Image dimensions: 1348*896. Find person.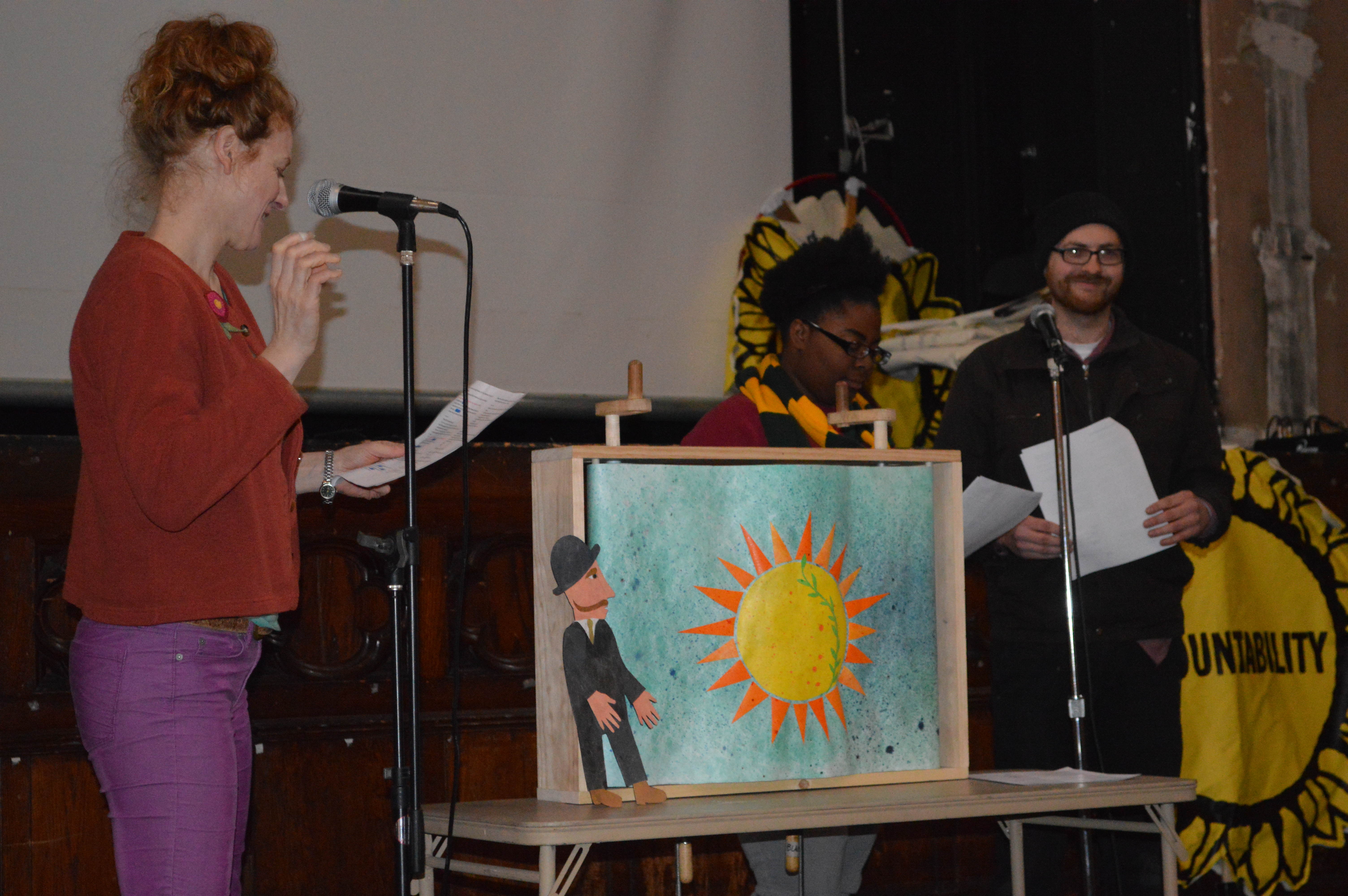
rect(15, 4, 90, 200).
